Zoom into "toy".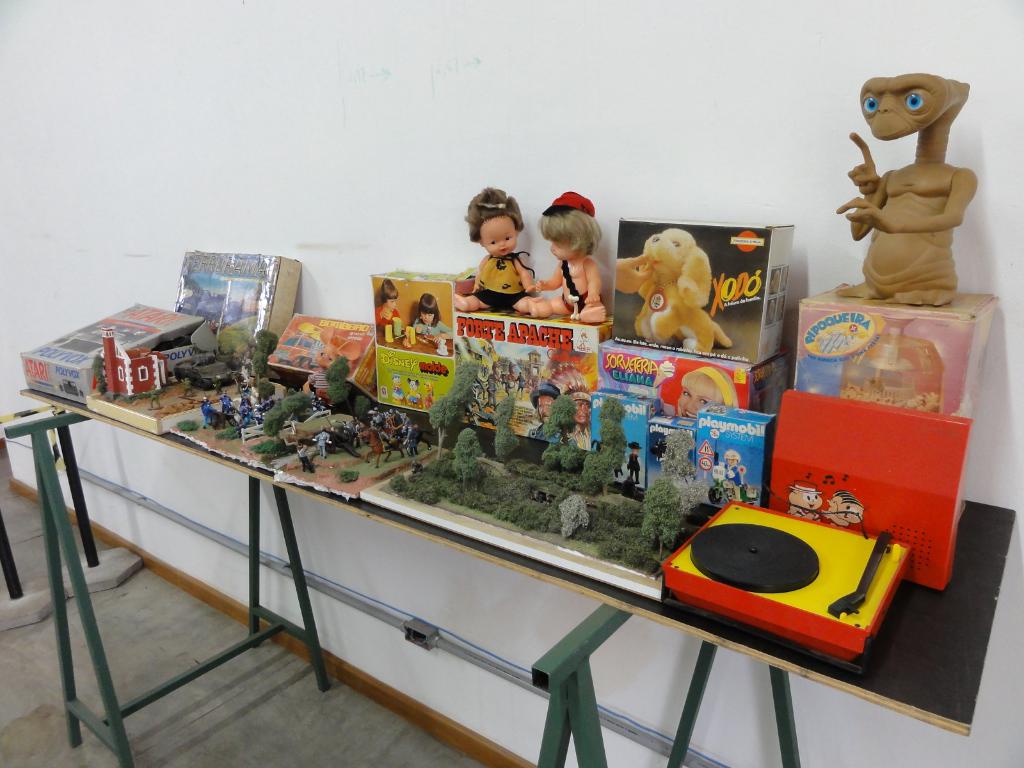
Zoom target: (left=305, top=323, right=362, bottom=403).
